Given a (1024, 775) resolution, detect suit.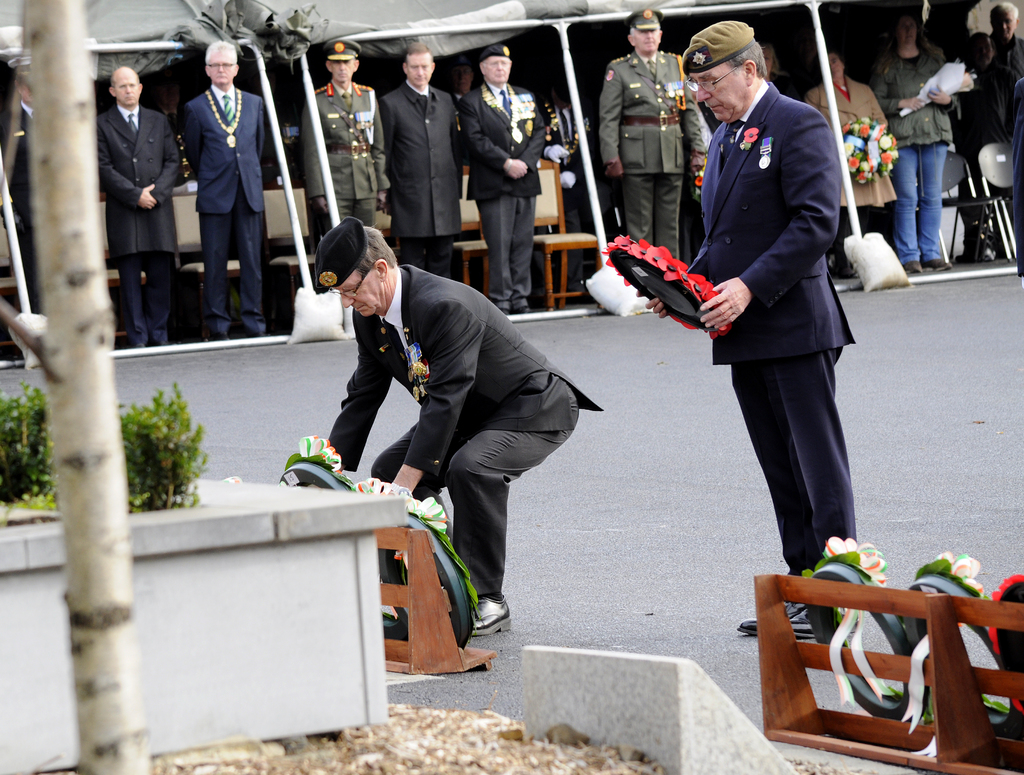
Rect(93, 105, 181, 344).
